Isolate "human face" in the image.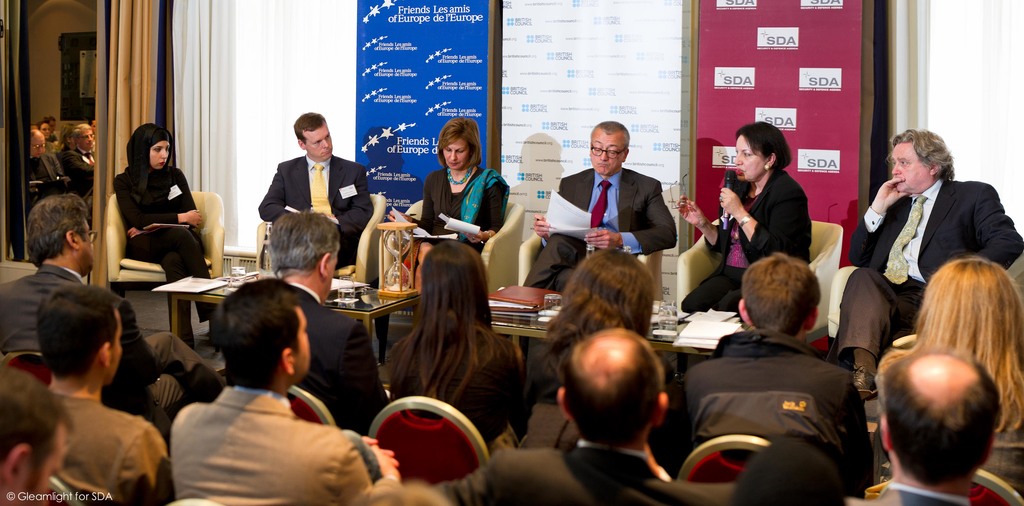
Isolated region: pyautogui.locateOnScreen(736, 139, 764, 182).
